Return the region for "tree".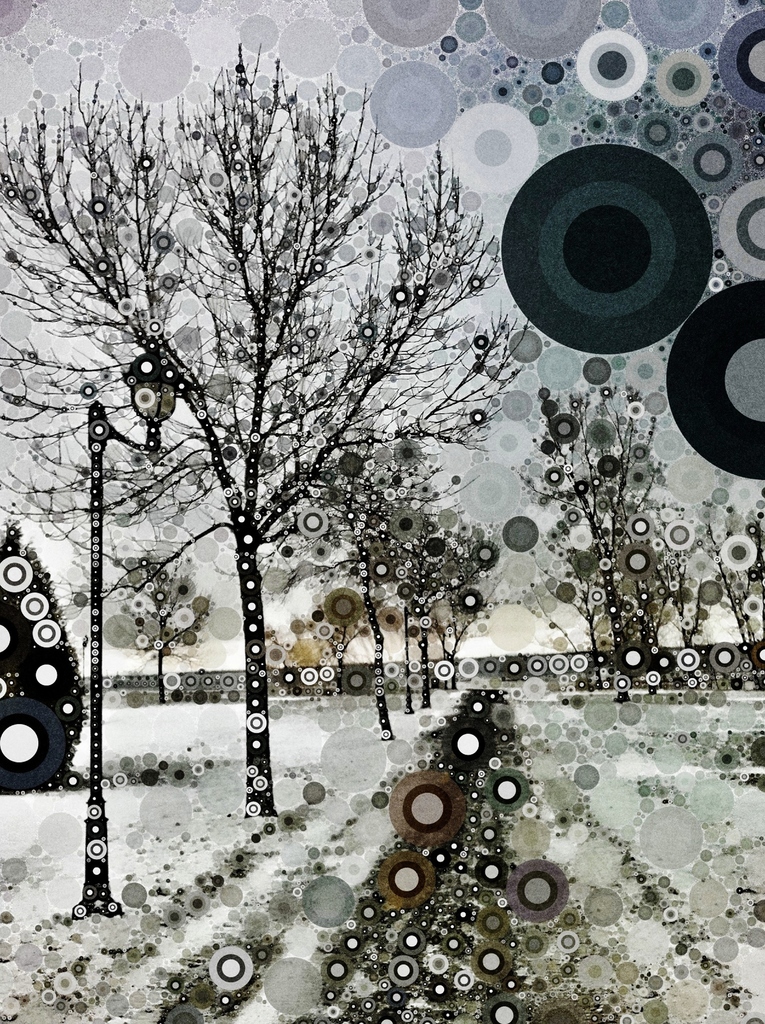
rect(420, 478, 520, 711).
